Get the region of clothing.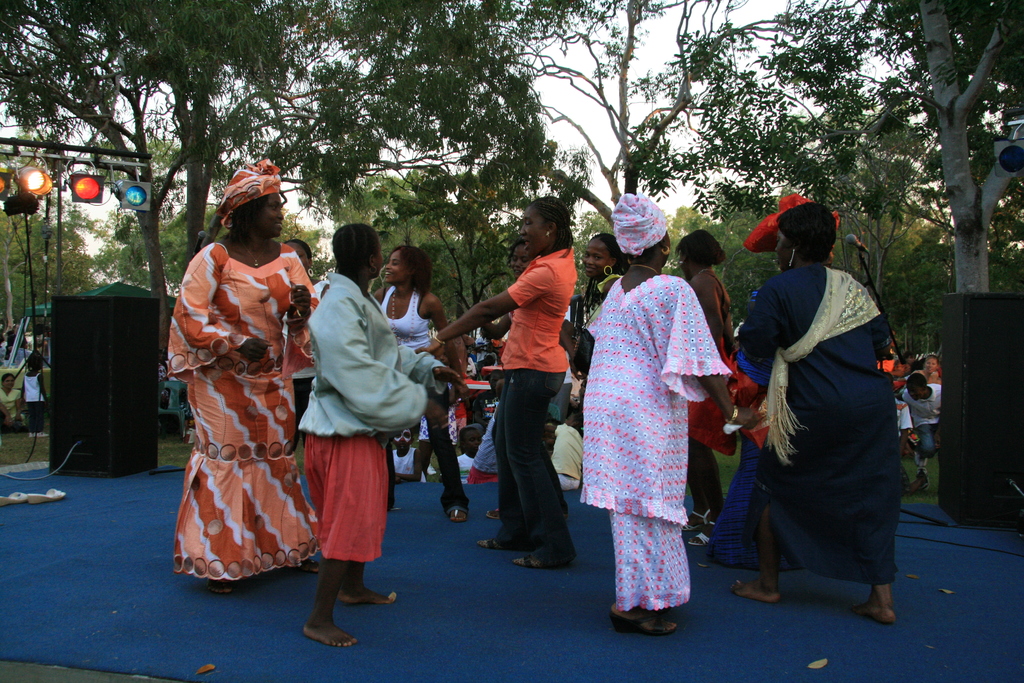
707,256,897,591.
